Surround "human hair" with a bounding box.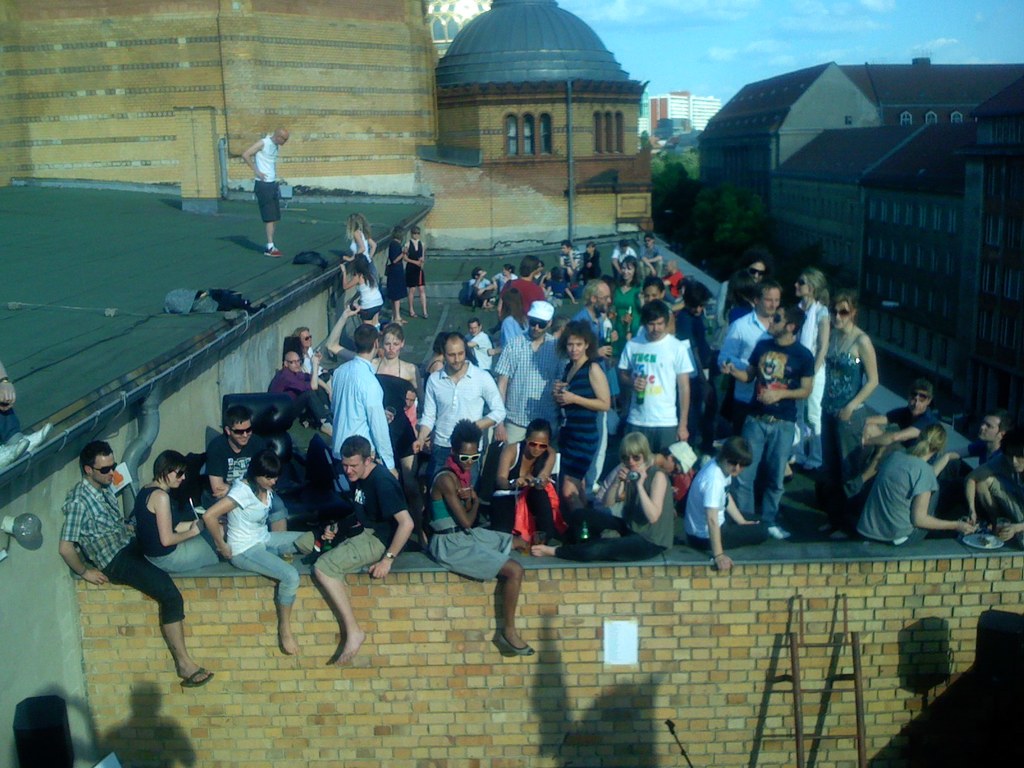
<region>353, 252, 378, 287</region>.
